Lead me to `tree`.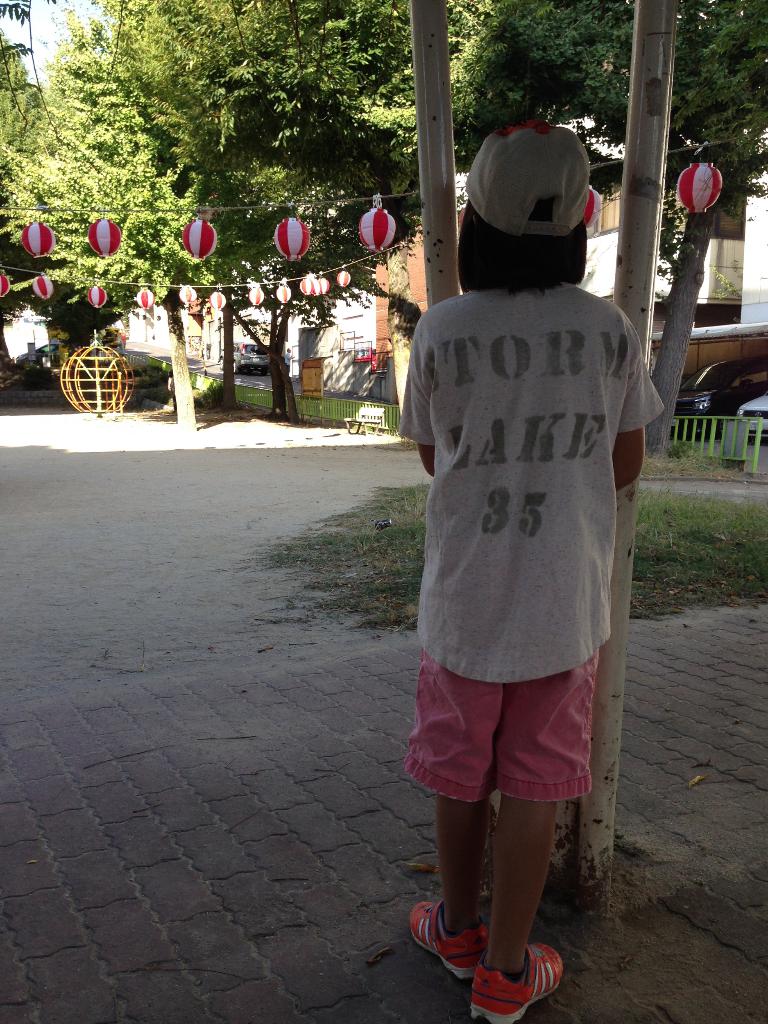
Lead to [left=92, top=0, right=488, bottom=427].
